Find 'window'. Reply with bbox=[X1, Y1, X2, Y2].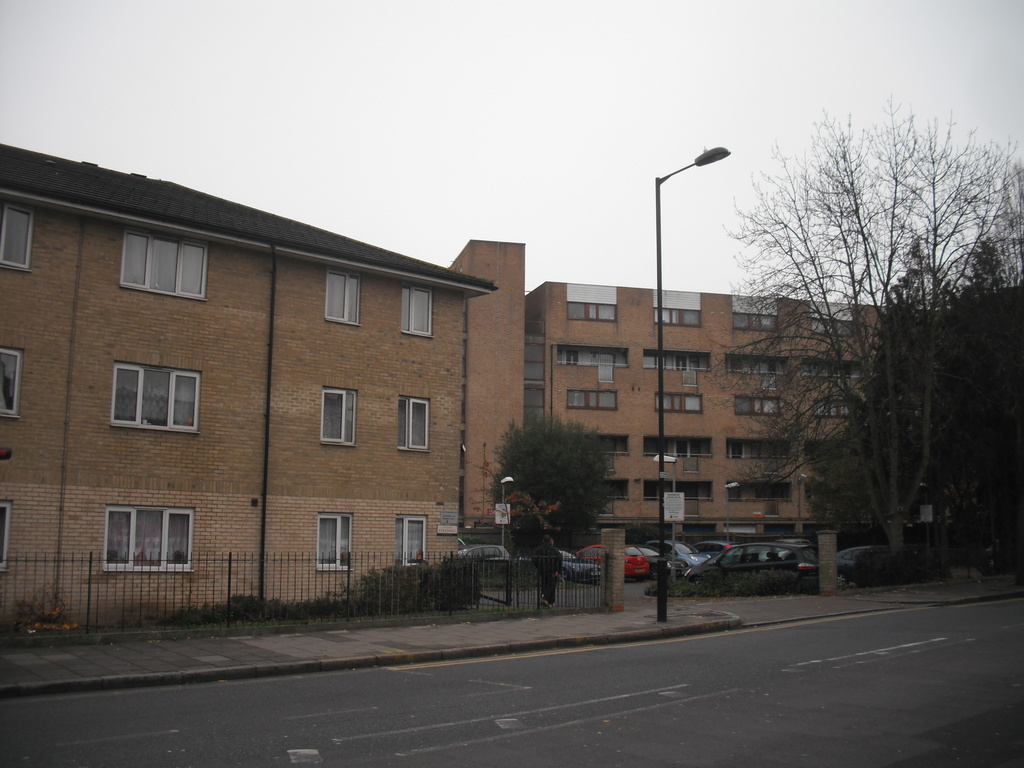
bbox=[106, 506, 191, 570].
